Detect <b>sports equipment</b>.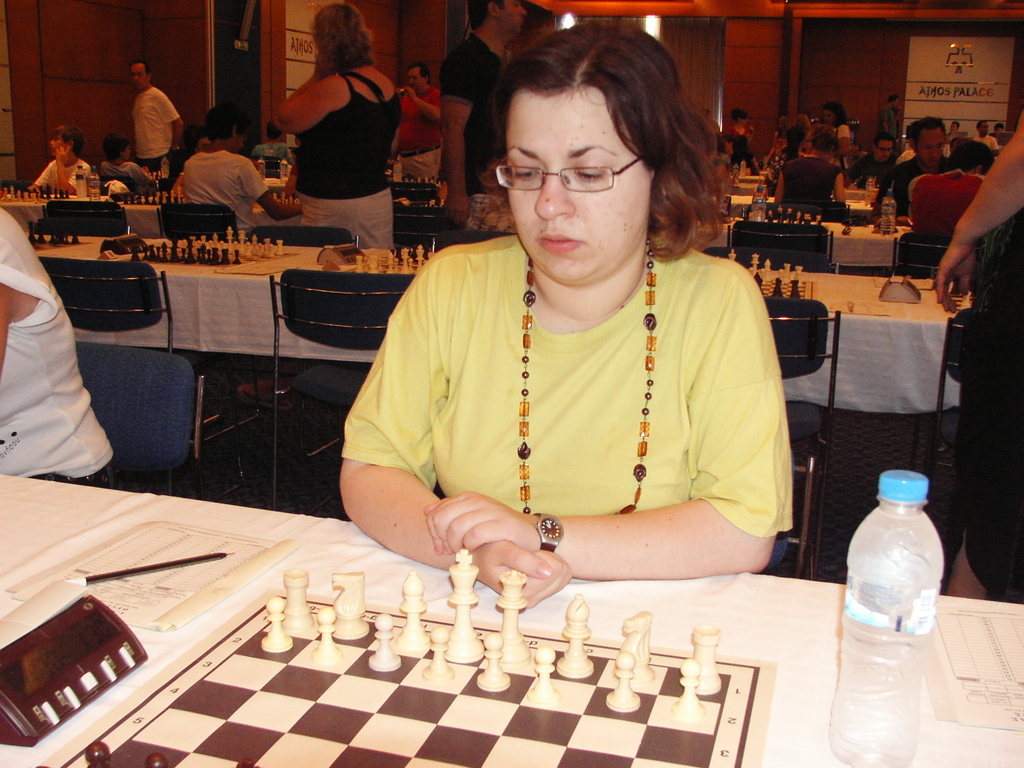
Detected at 604 652 641 712.
